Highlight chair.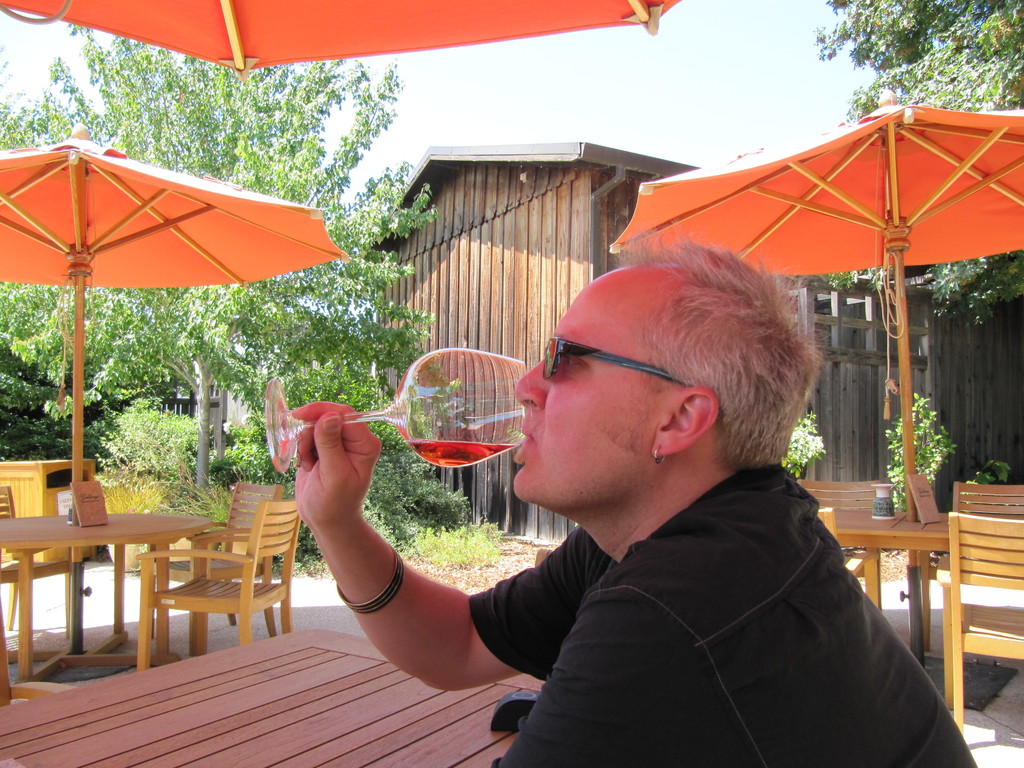
Highlighted region: rect(953, 475, 1023, 520).
